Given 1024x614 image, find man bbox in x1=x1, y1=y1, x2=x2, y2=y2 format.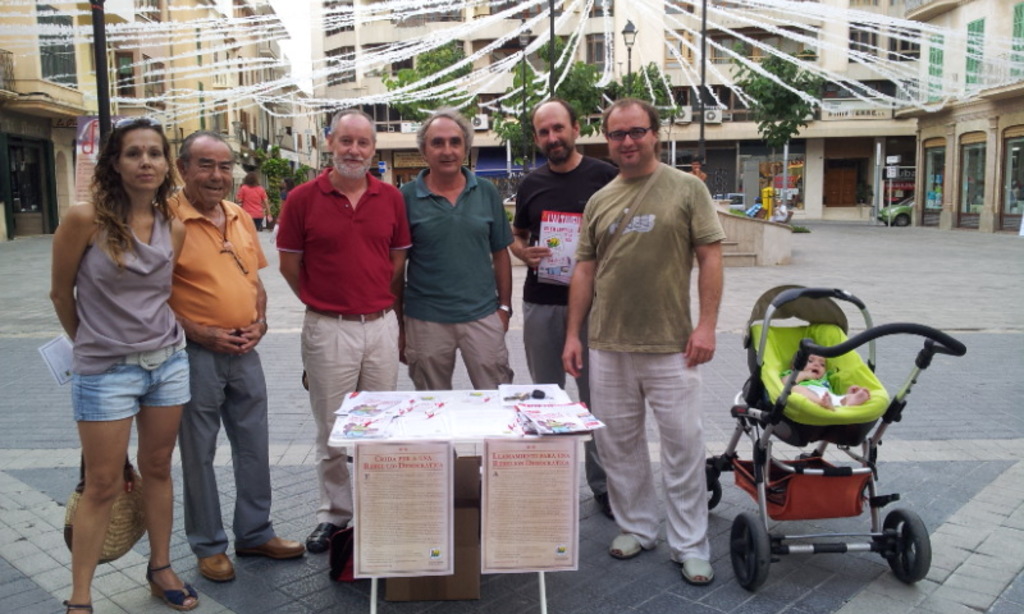
x1=686, y1=164, x2=703, y2=182.
